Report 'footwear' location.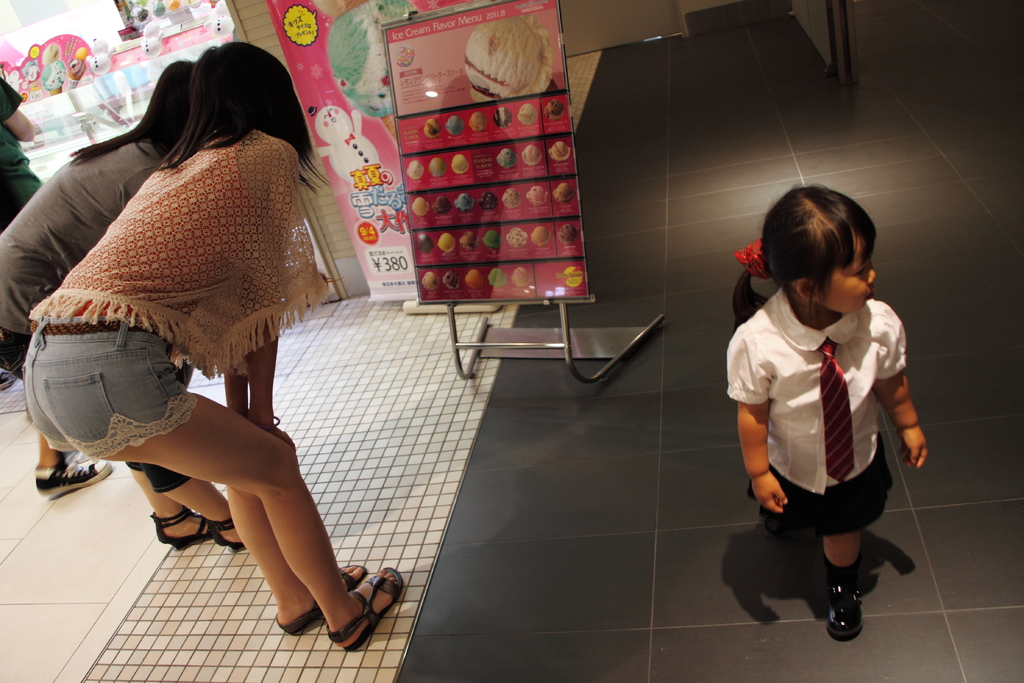
Report: left=814, top=574, right=868, bottom=633.
